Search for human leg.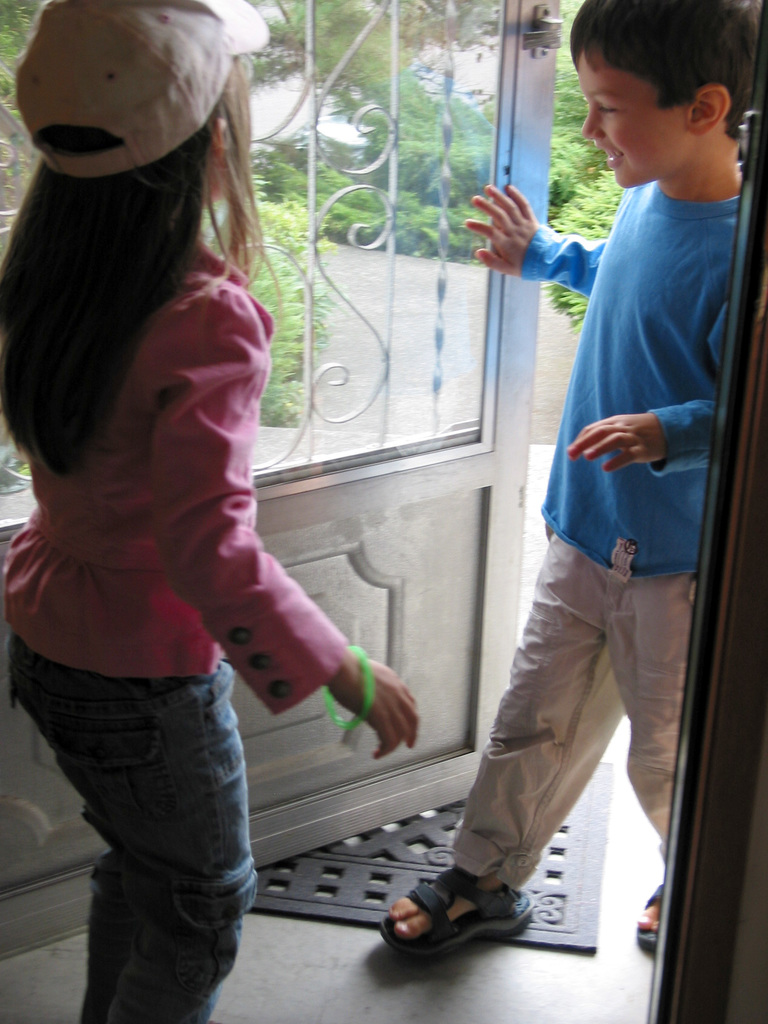
Found at bbox(625, 575, 694, 956).
